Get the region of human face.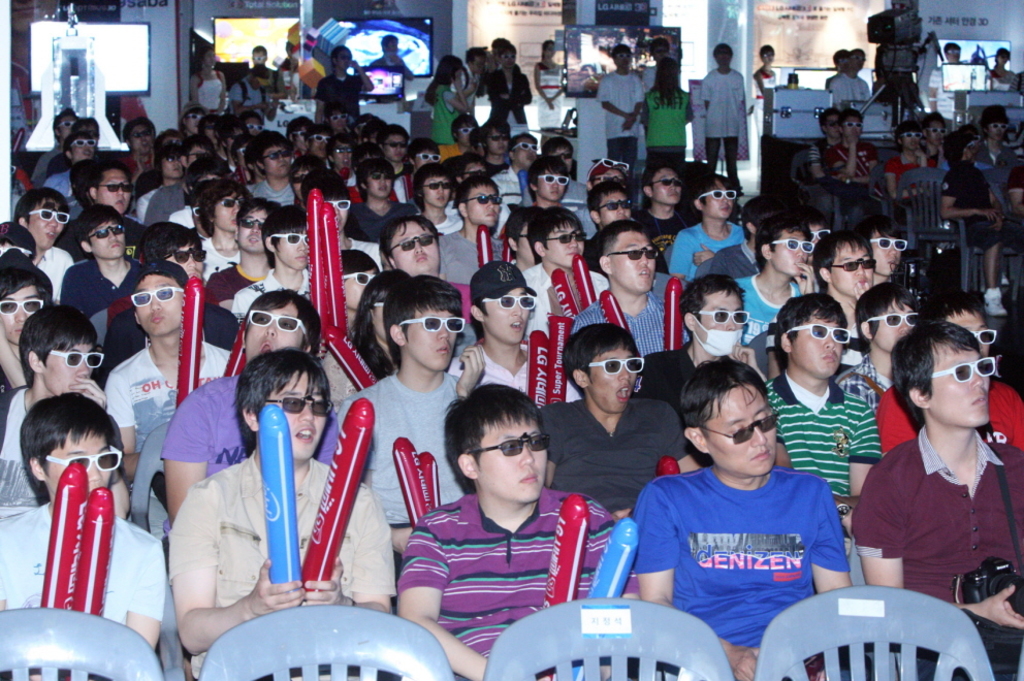
pyautogui.locateOnScreen(42, 427, 111, 497).
